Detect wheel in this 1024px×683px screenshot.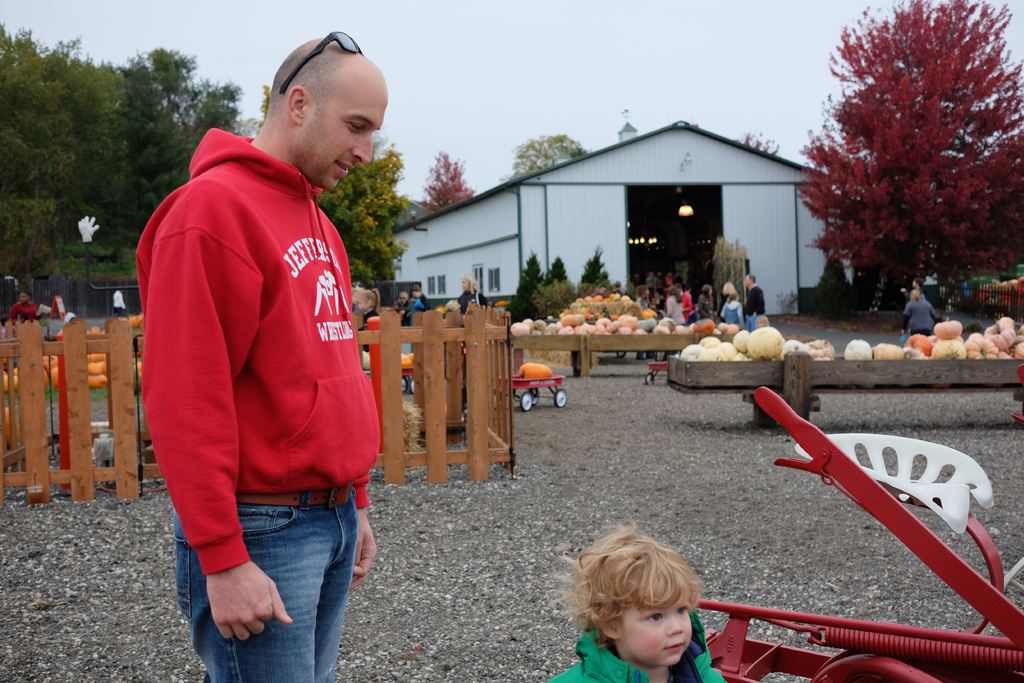
Detection: left=530, top=388, right=539, bottom=404.
